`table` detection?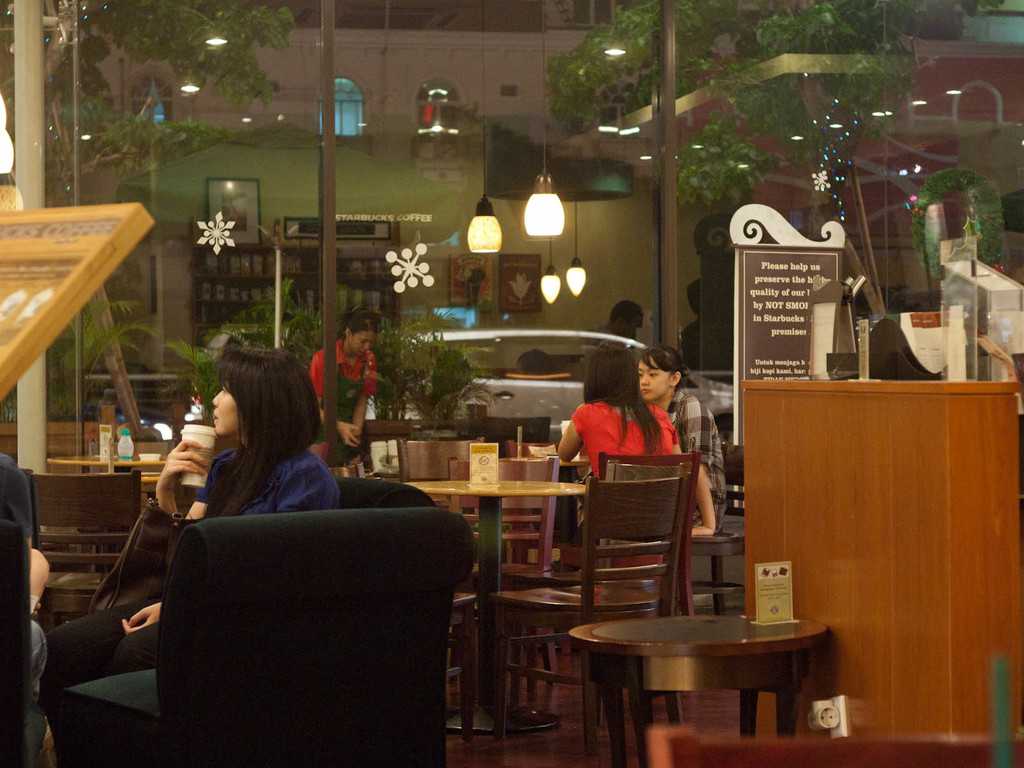
49:435:181:516
